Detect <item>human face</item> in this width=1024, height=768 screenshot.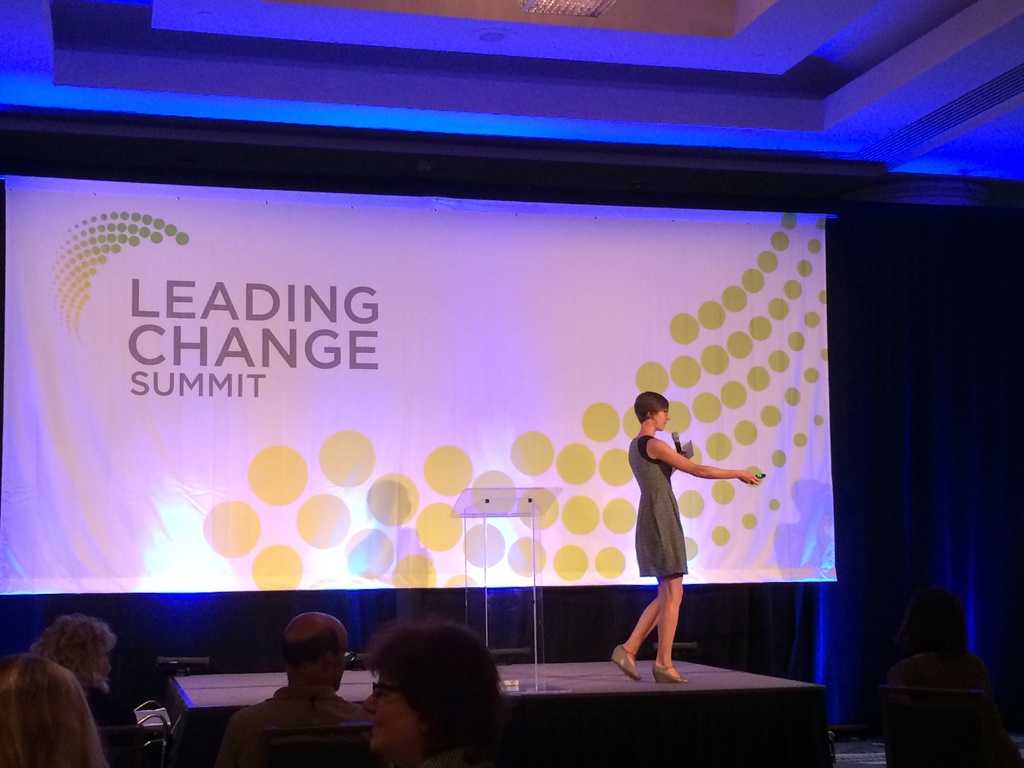
Detection: BBox(92, 650, 116, 683).
